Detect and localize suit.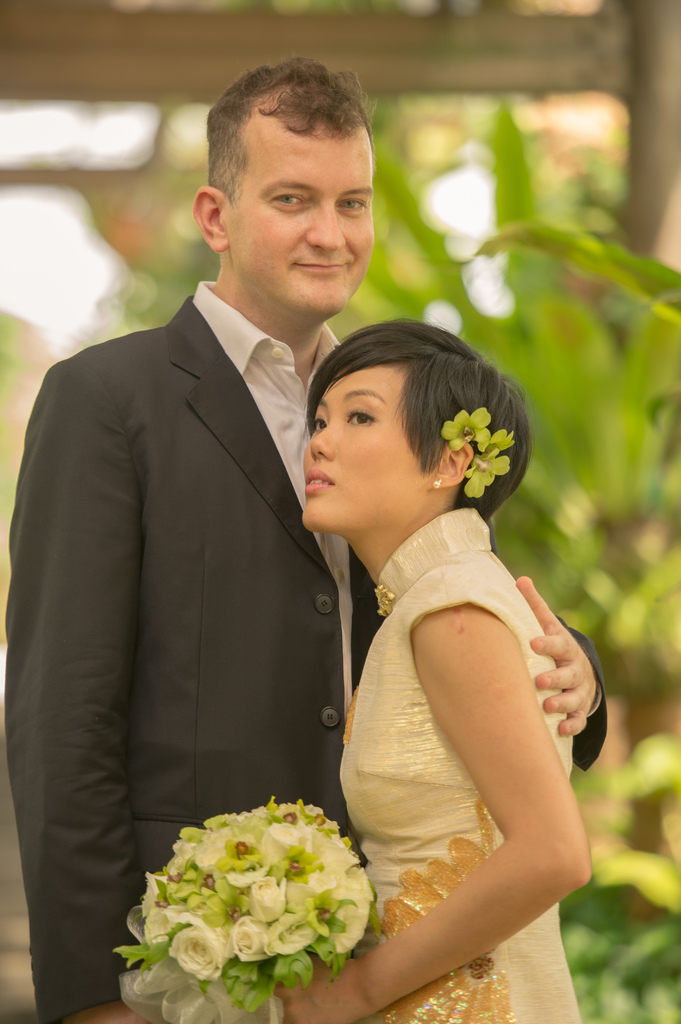
Localized at 121/202/495/956.
